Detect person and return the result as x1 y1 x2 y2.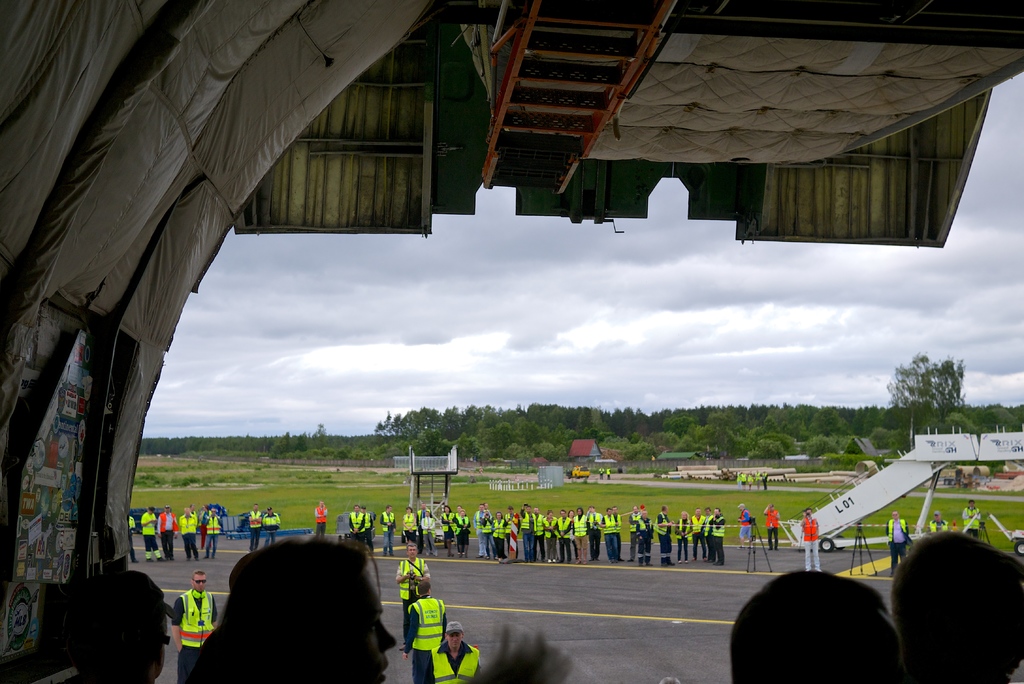
572 508 588 563.
